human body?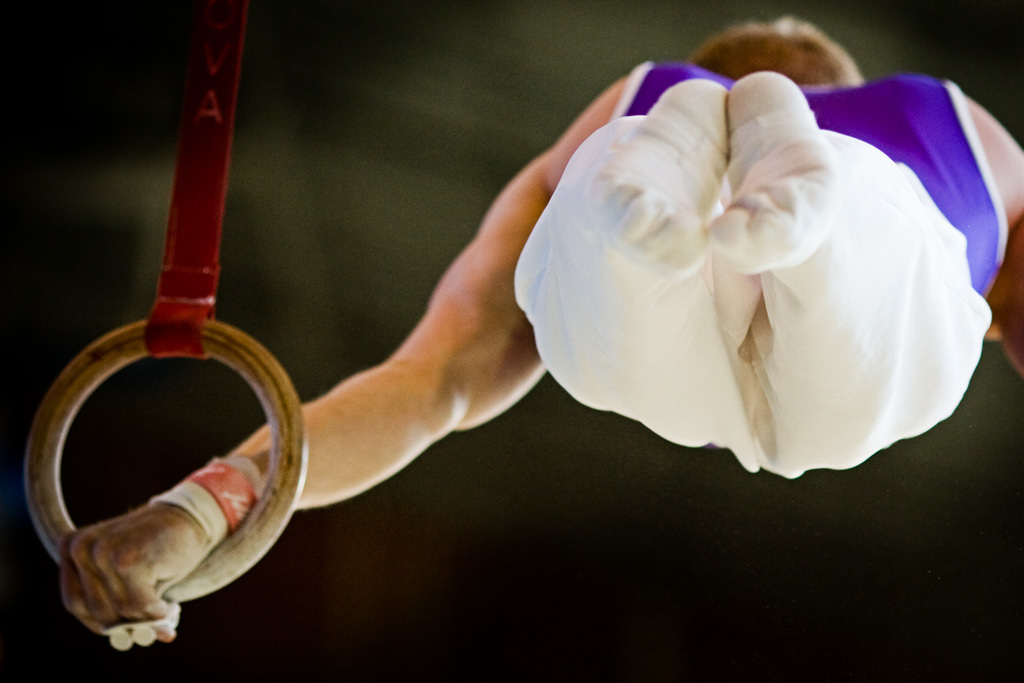
[left=60, top=14, right=1023, bottom=646]
